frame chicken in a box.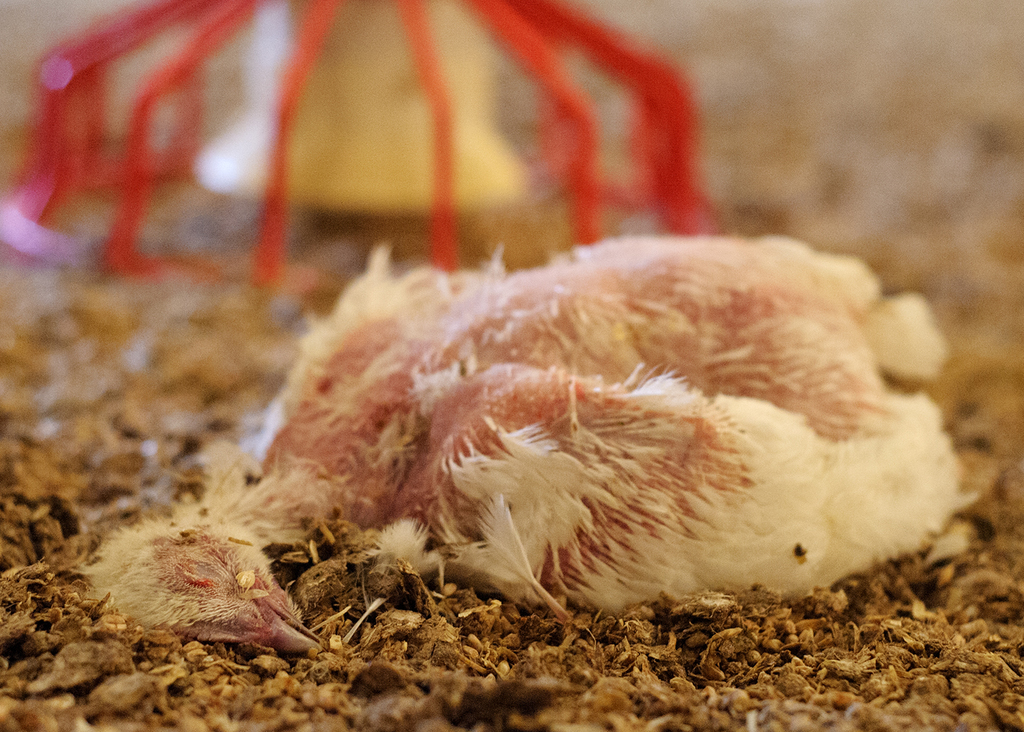
{"left": 89, "top": 219, "right": 967, "bottom": 605}.
